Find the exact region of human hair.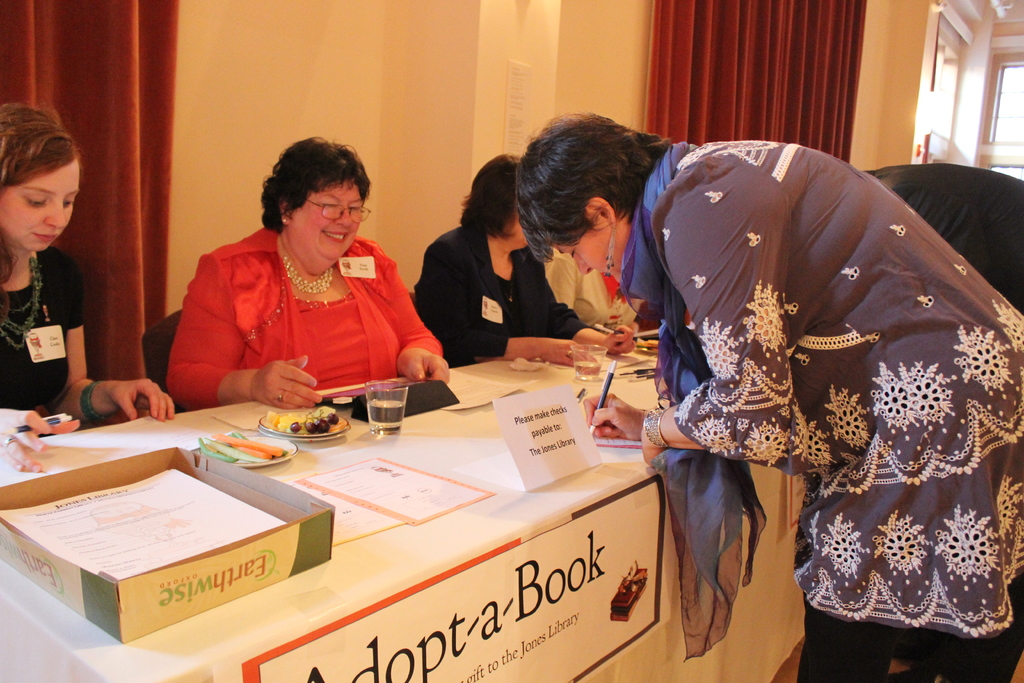
Exact region: x1=514 y1=110 x2=675 y2=262.
